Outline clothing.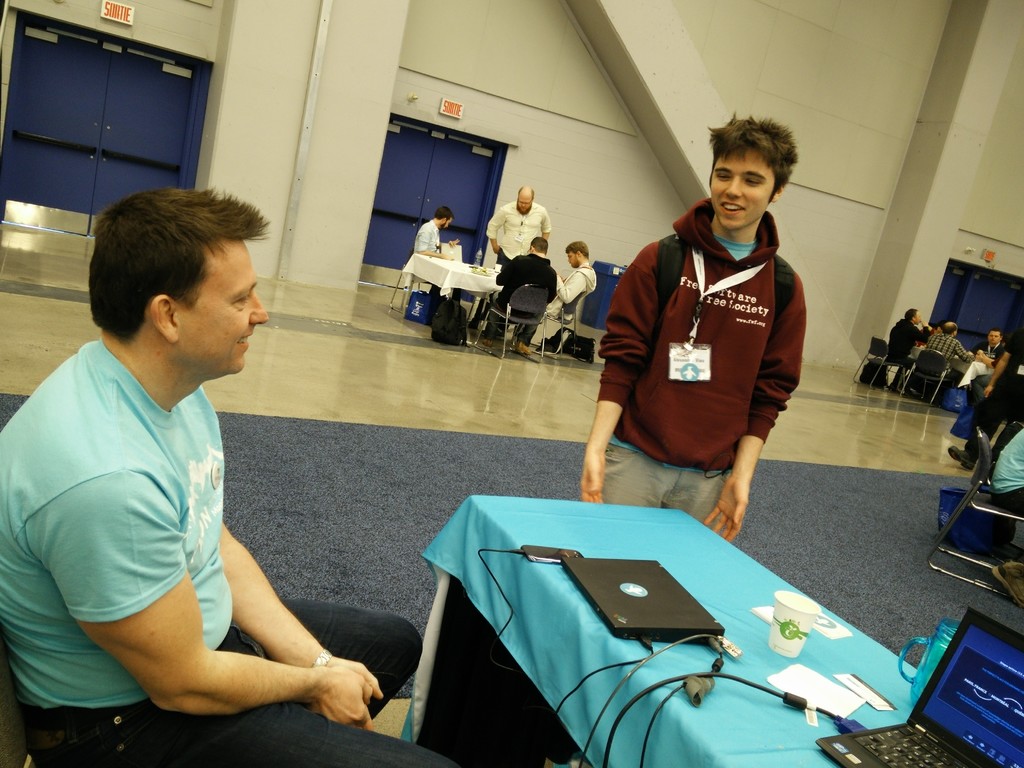
Outline: l=557, t=264, r=597, b=319.
